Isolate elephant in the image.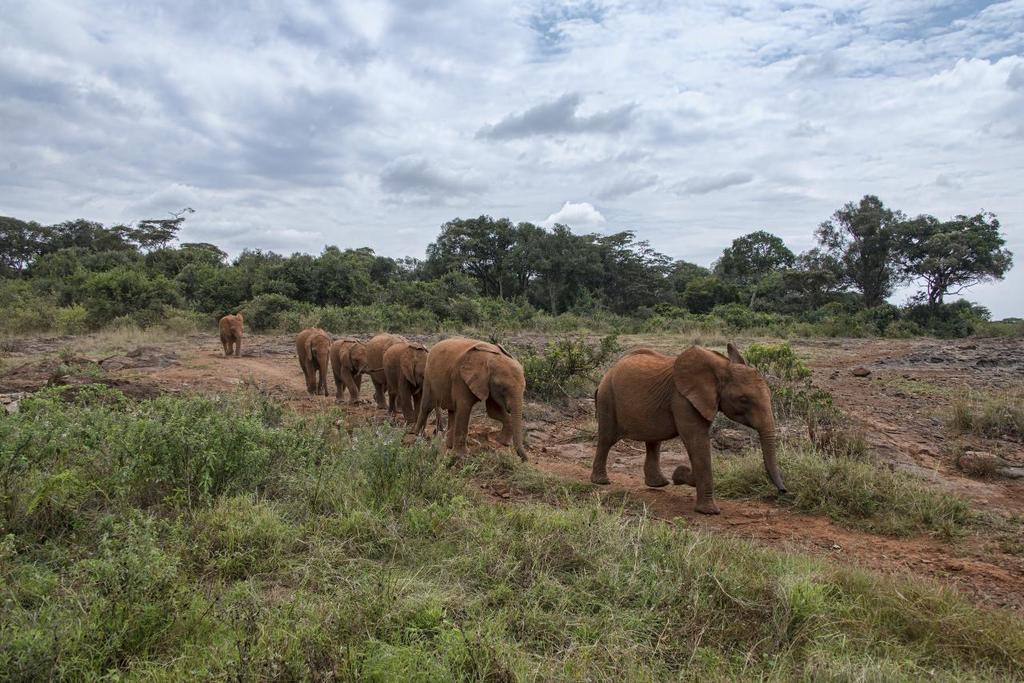
Isolated region: locate(330, 330, 367, 403).
